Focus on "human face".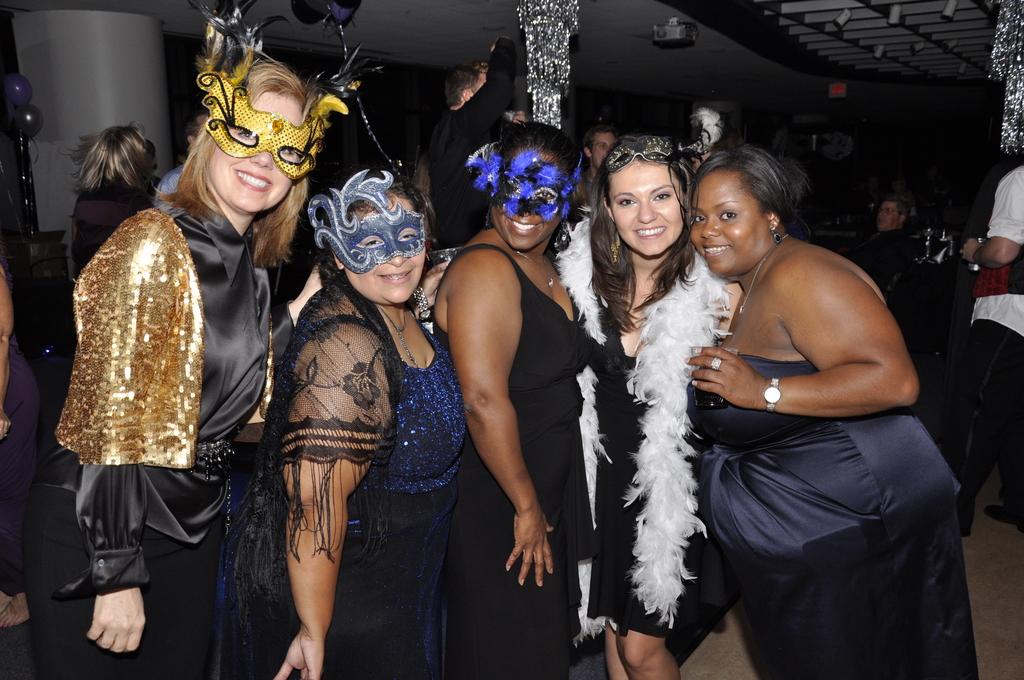
Focused at select_region(875, 200, 901, 229).
